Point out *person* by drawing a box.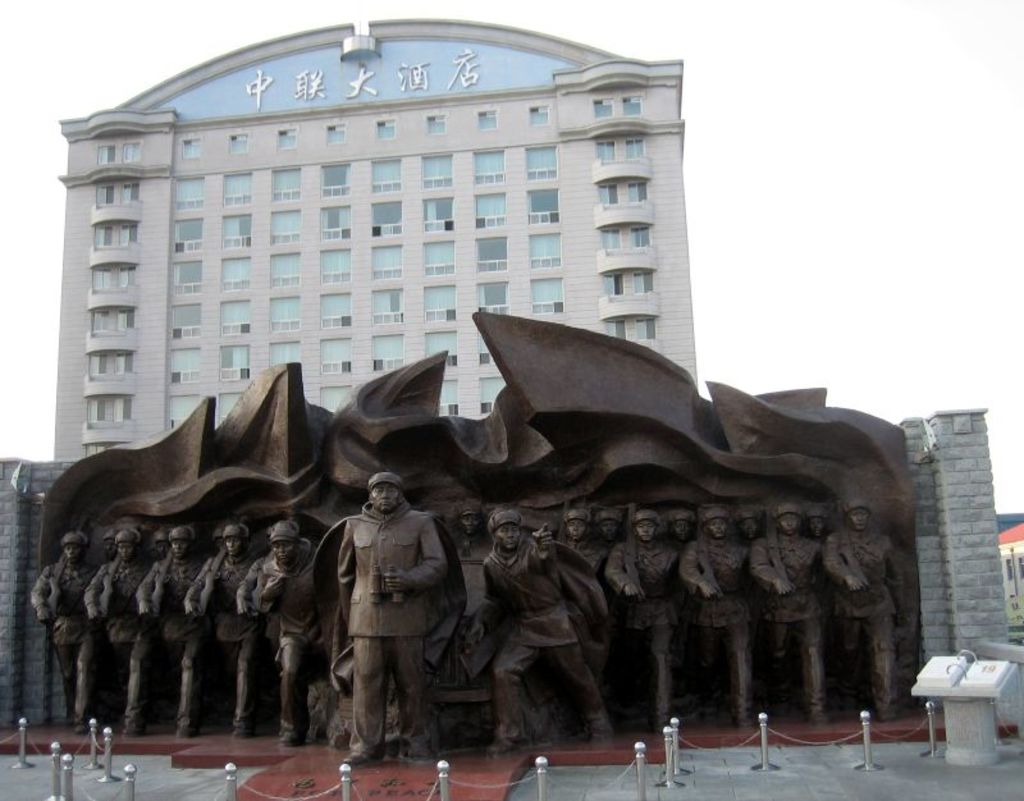
(831, 498, 913, 713).
